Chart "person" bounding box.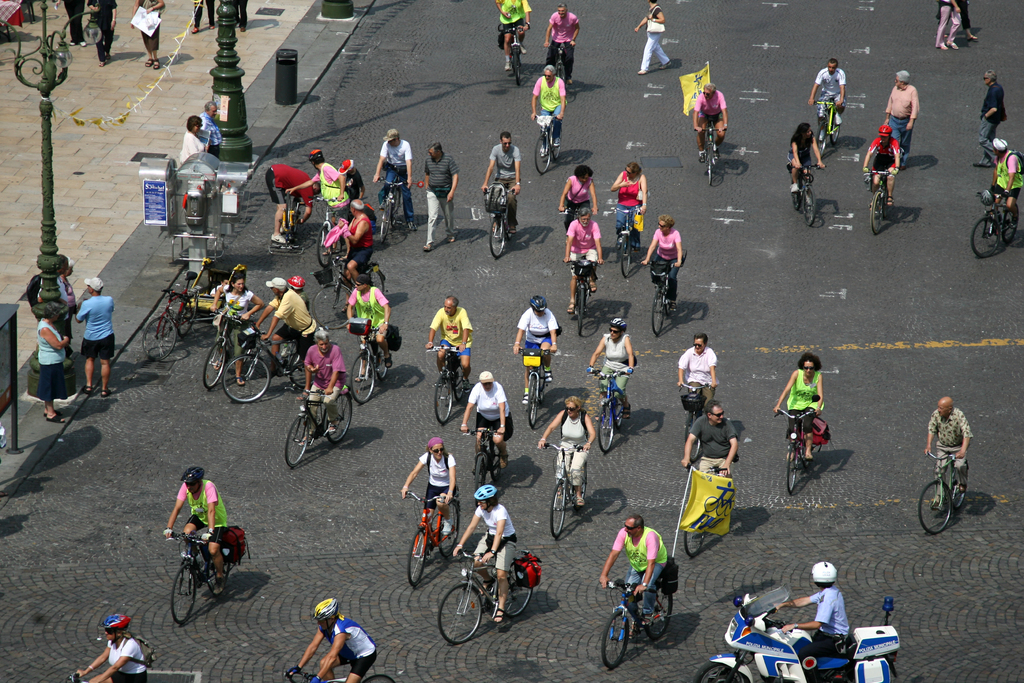
Charted: crop(266, 164, 313, 245).
